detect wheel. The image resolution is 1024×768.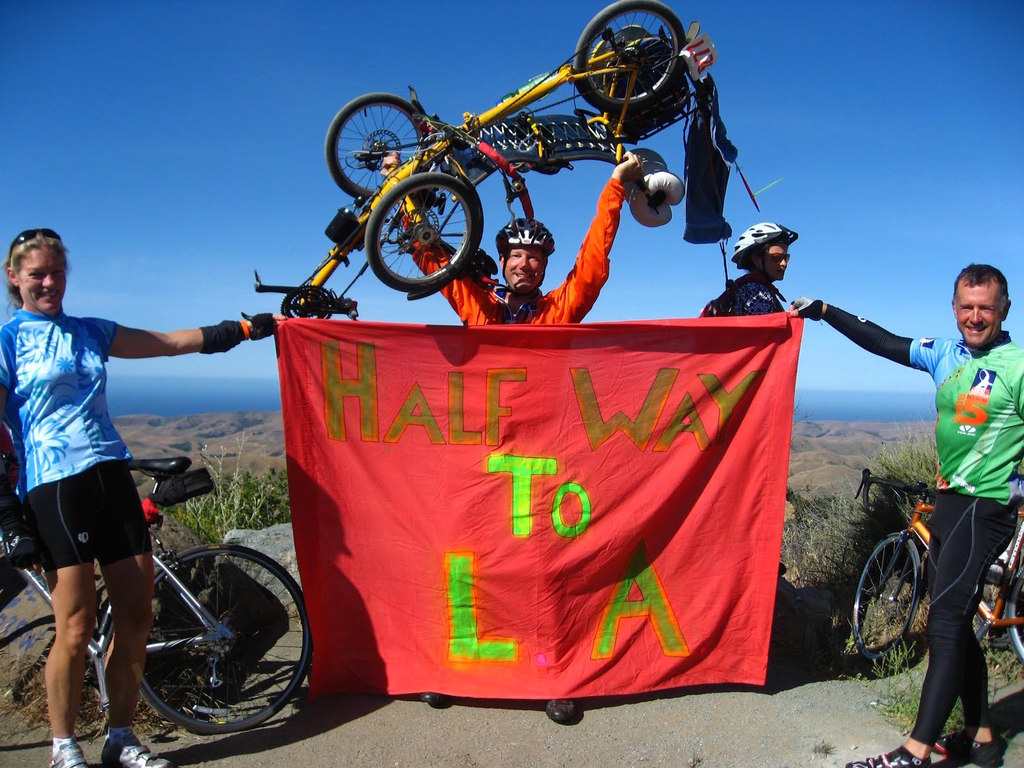
(x1=573, y1=0, x2=691, y2=118).
